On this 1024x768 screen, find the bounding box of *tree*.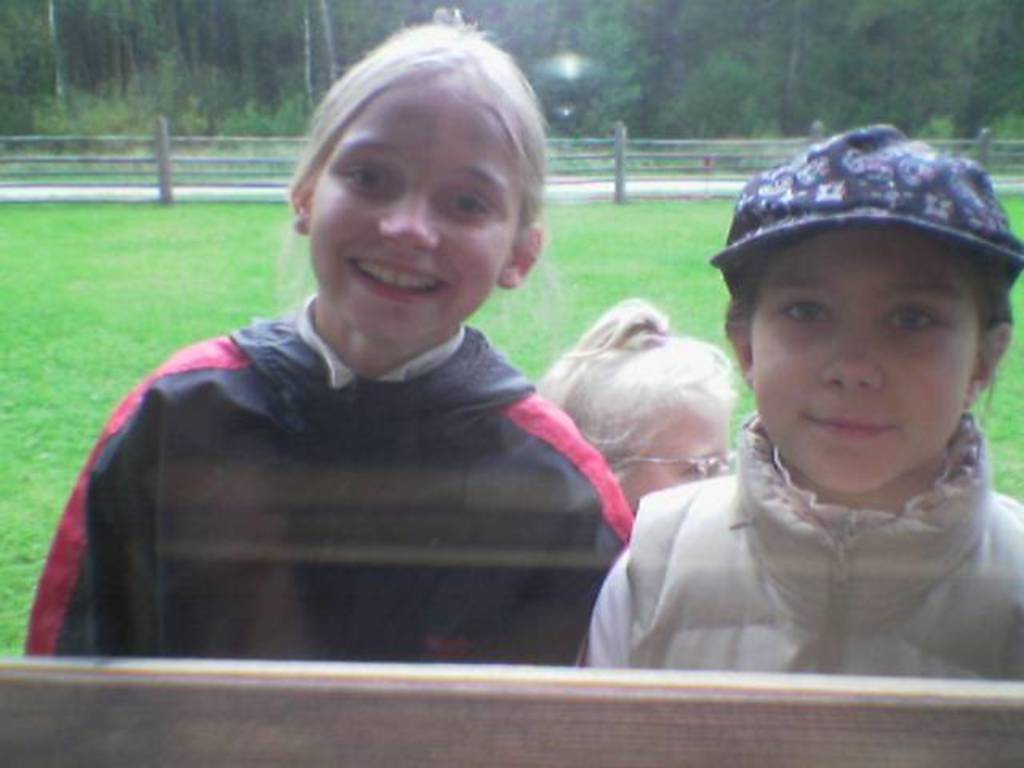
Bounding box: select_region(2, 3, 1022, 158).
